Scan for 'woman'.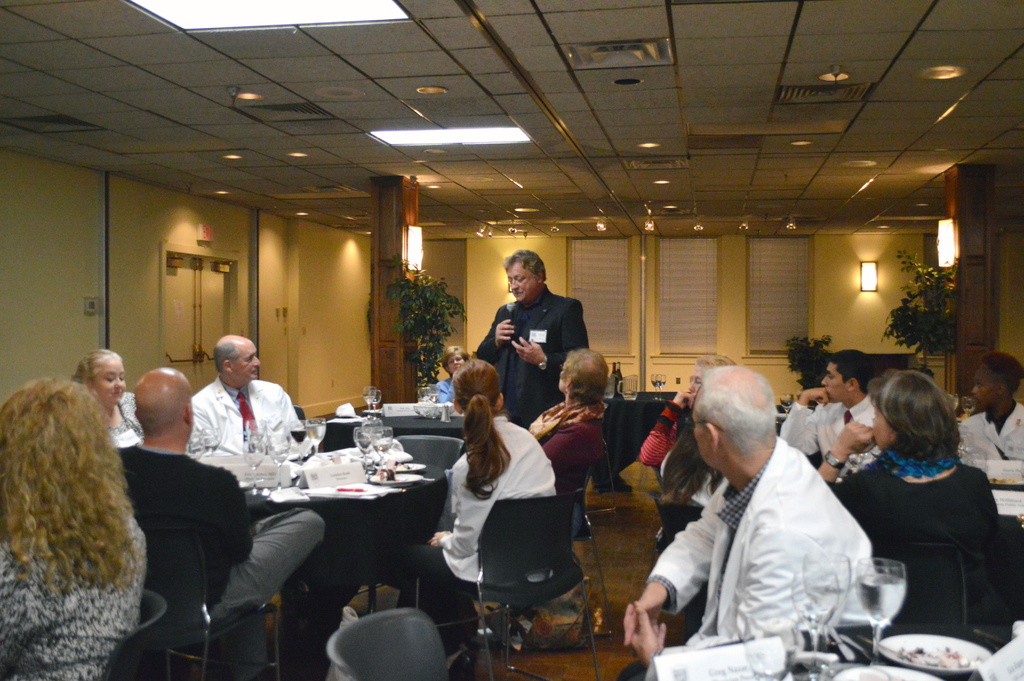
Scan result: [0, 381, 147, 680].
